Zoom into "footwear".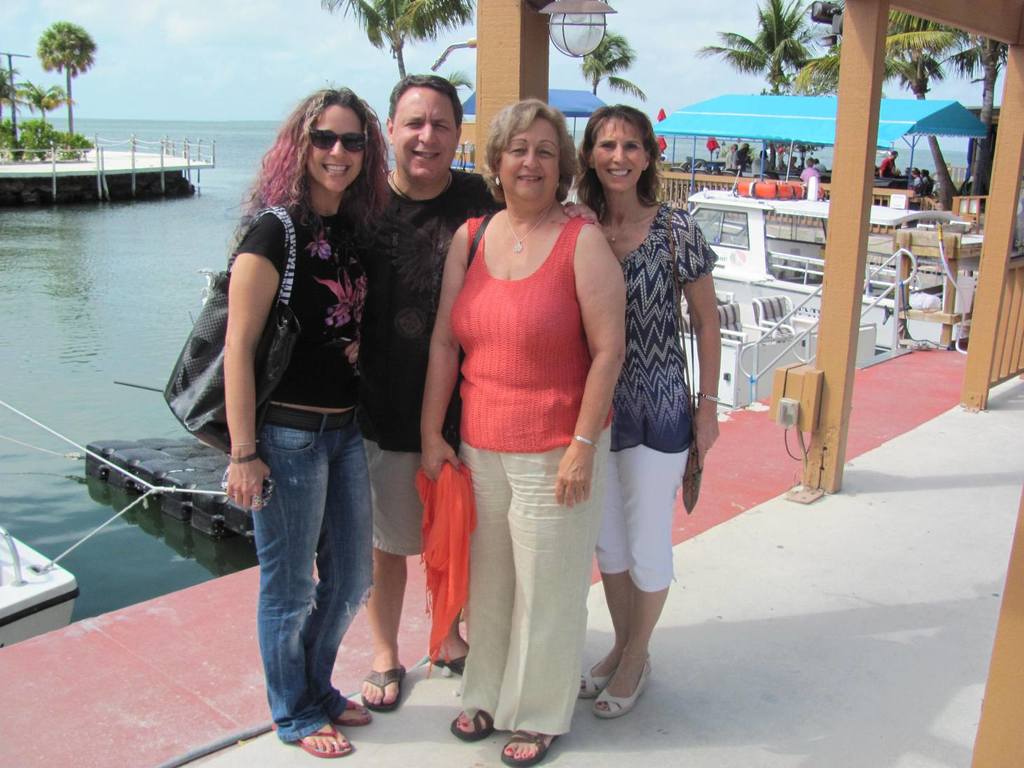
Zoom target: (x1=450, y1=705, x2=503, y2=740).
